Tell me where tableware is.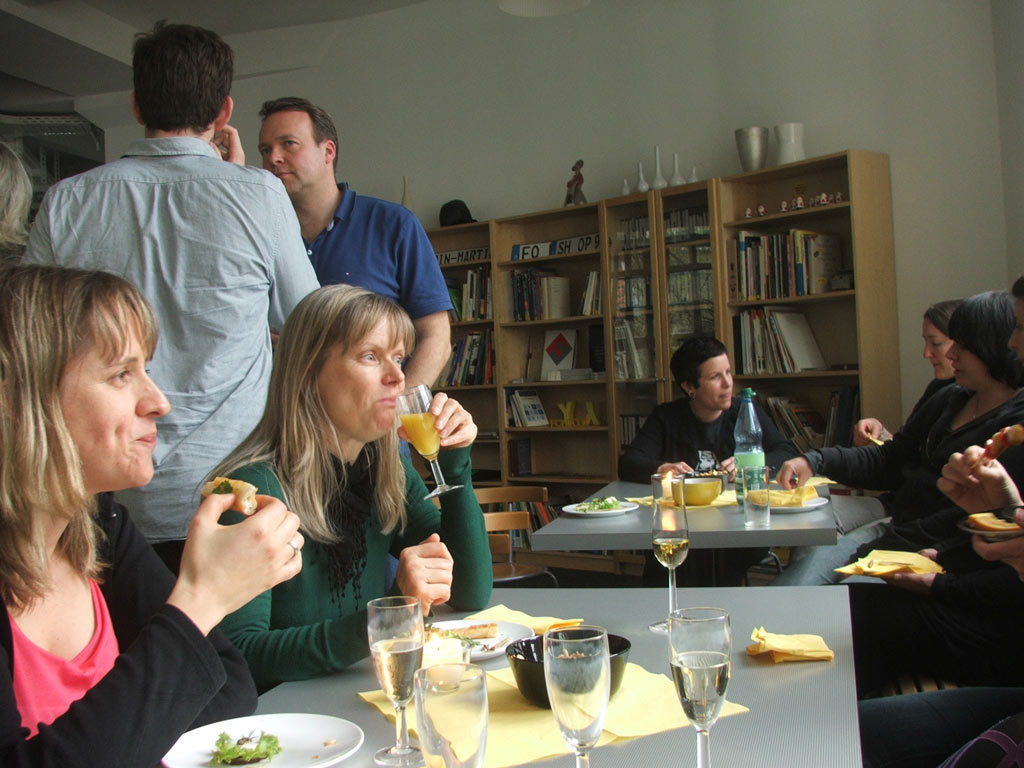
tableware is at (x1=753, y1=482, x2=832, y2=518).
